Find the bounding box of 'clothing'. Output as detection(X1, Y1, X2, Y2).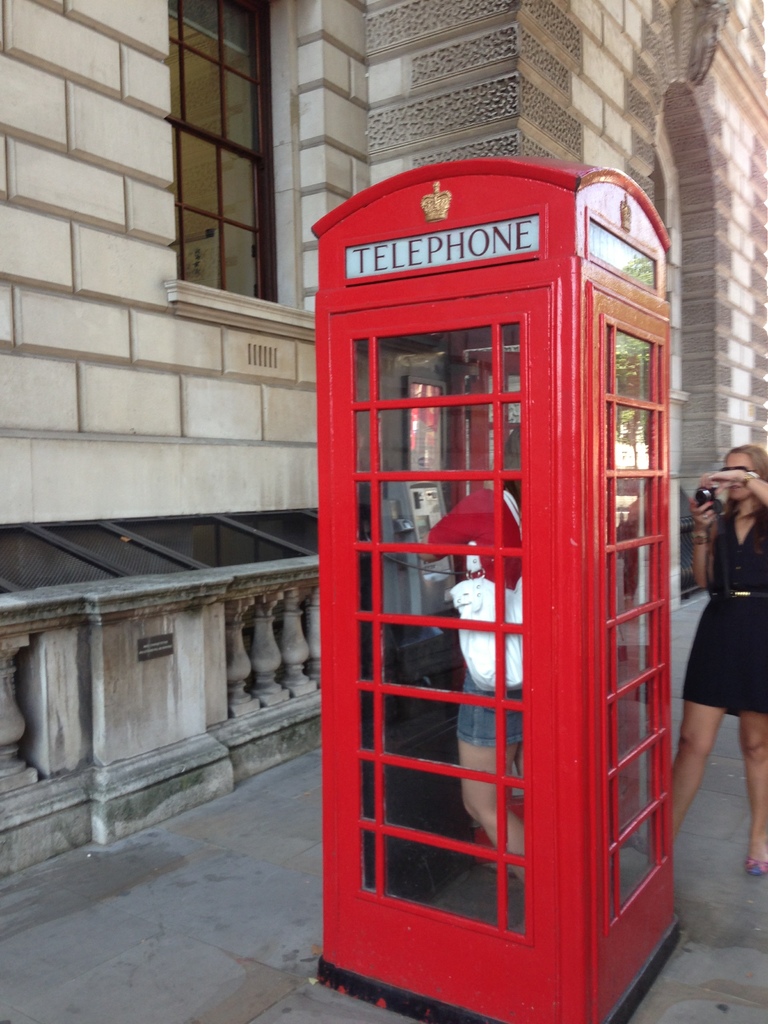
detection(678, 509, 767, 721).
